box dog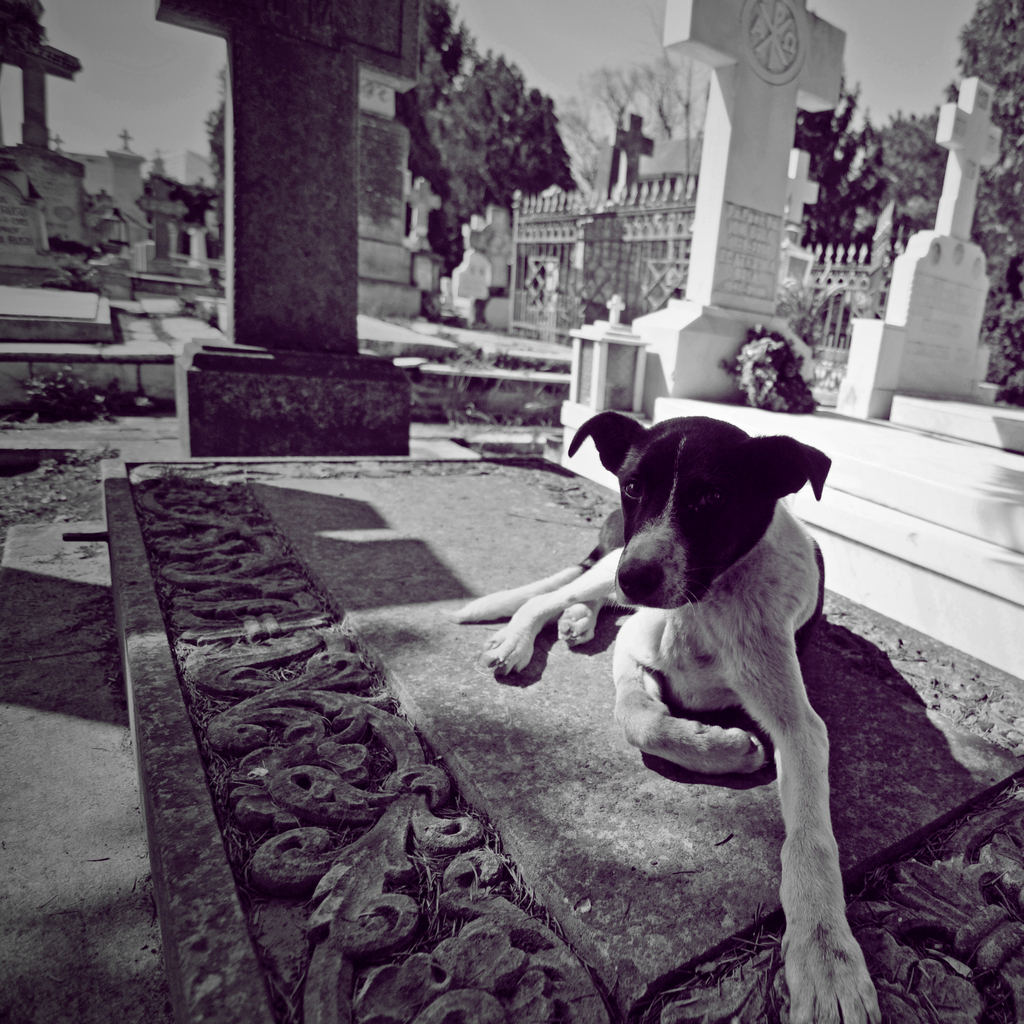
452/412/886/1023
